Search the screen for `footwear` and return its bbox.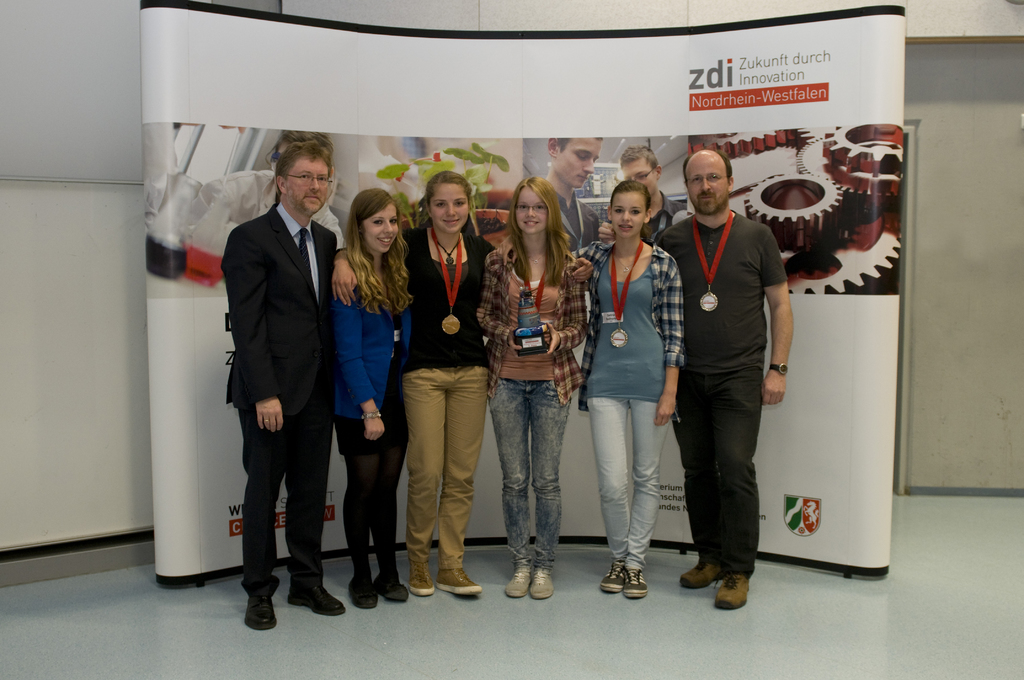
Found: 676,556,726,589.
